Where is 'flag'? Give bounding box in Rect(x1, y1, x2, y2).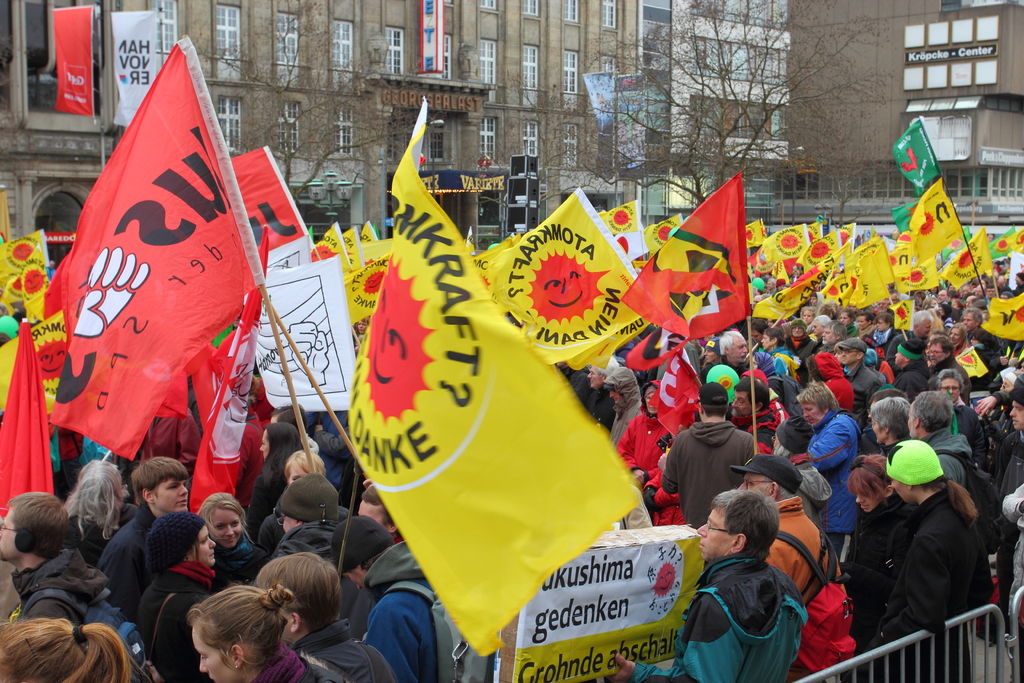
Rect(835, 220, 853, 255).
